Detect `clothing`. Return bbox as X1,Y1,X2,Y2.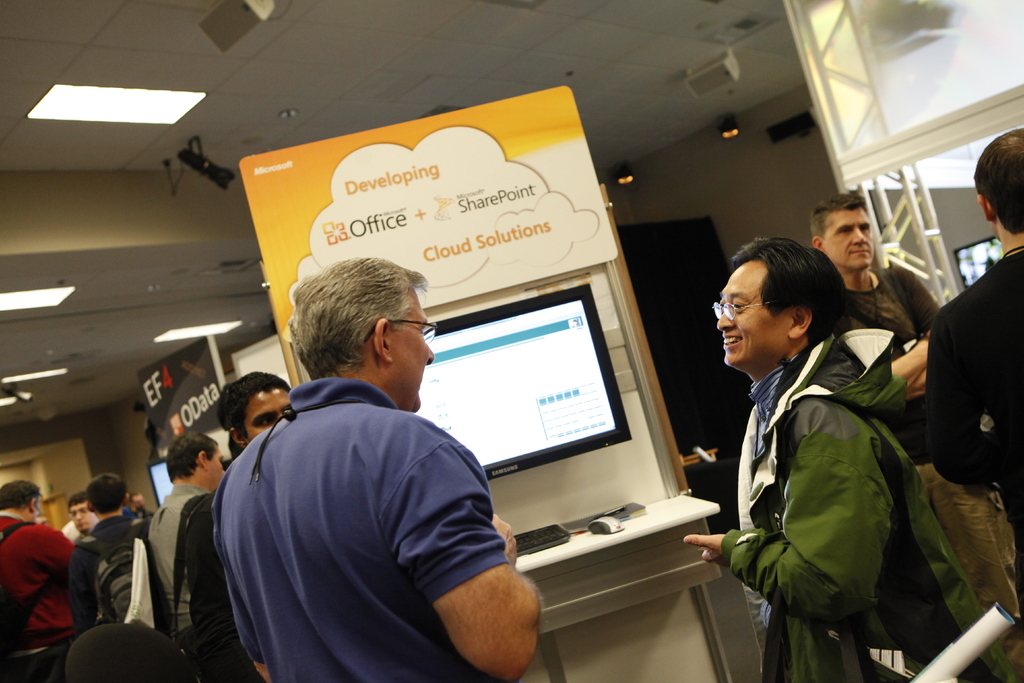
148,484,207,657.
